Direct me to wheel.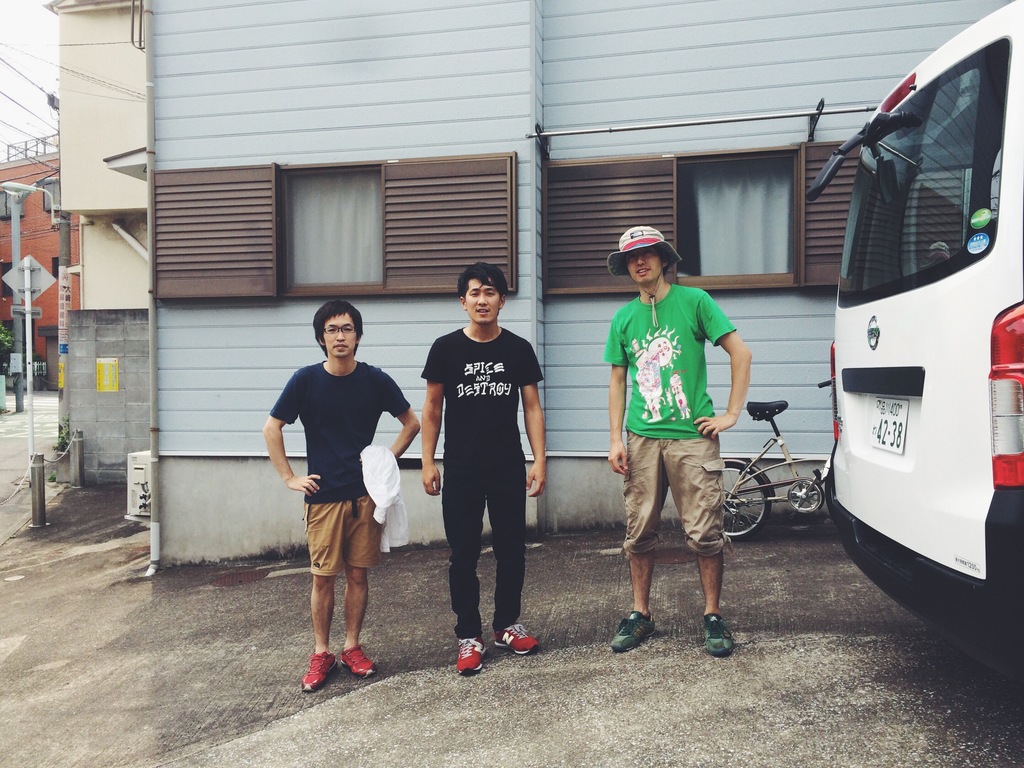
Direction: bbox(722, 460, 771, 542).
